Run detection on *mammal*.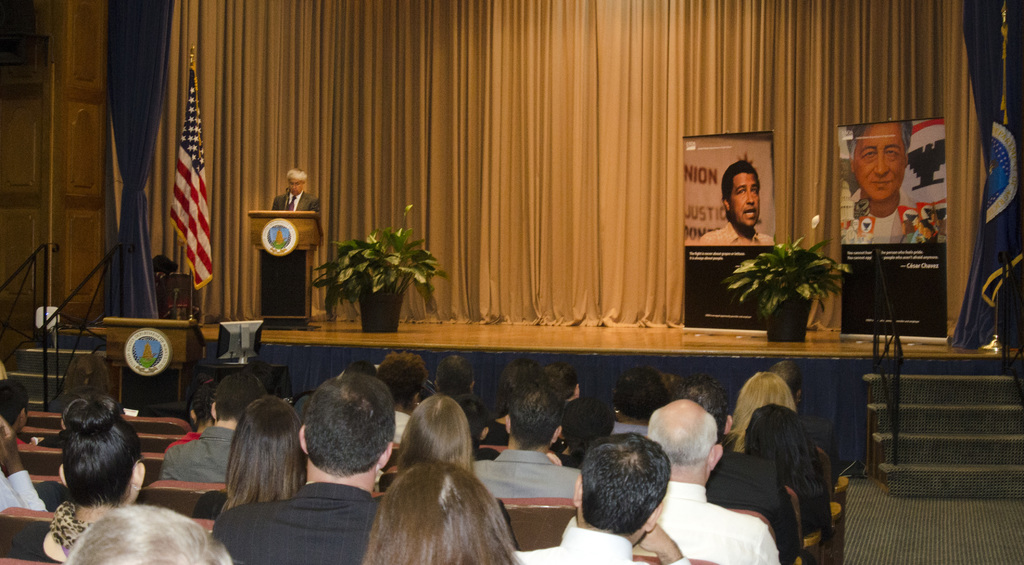
Result: [361, 458, 527, 564].
